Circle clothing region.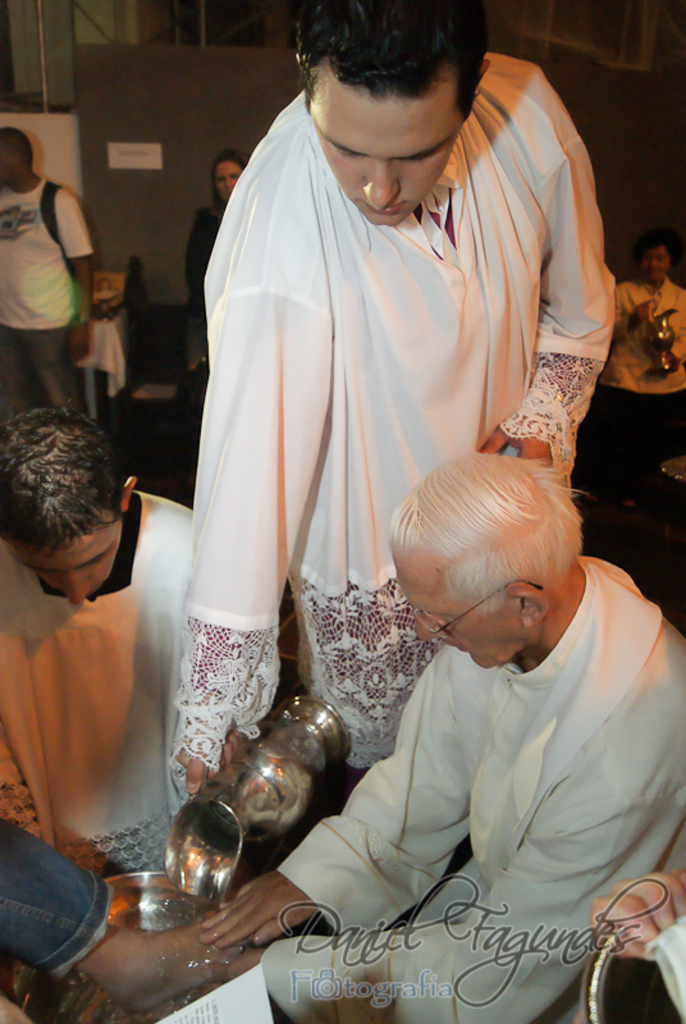
Region: (x1=267, y1=559, x2=685, y2=1023).
